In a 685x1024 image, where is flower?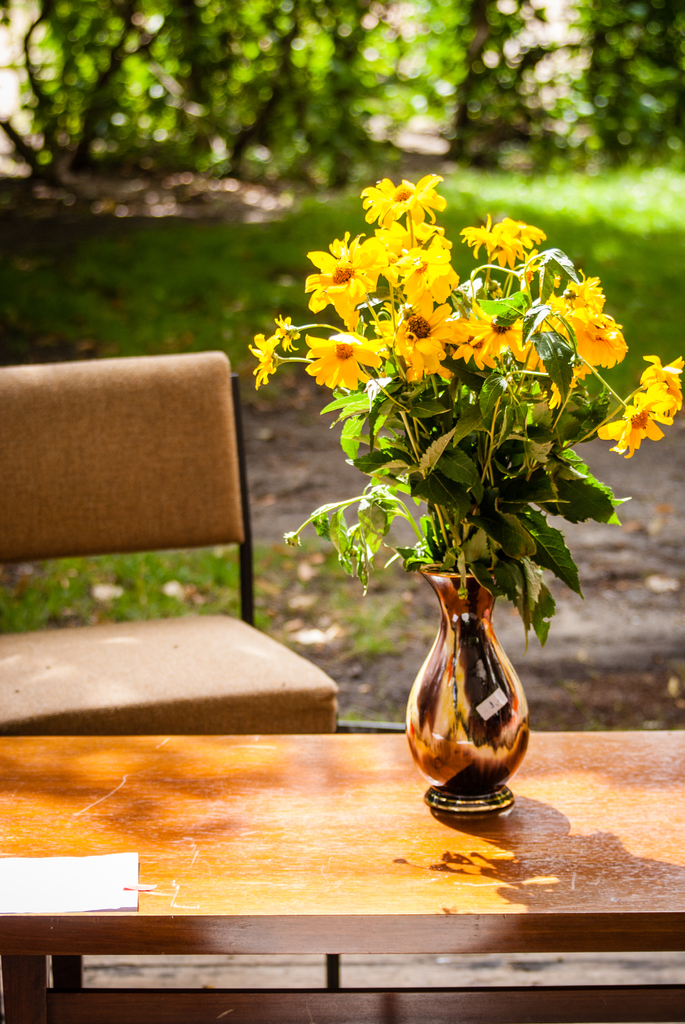
detection(599, 403, 665, 460).
